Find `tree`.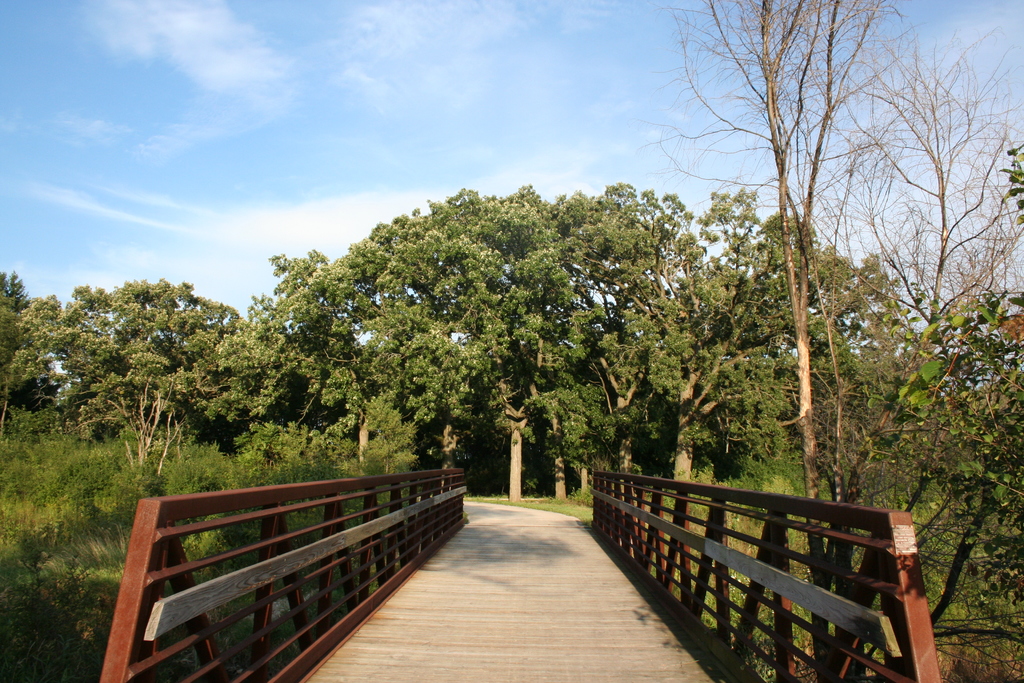
[x1=811, y1=46, x2=1023, y2=345].
